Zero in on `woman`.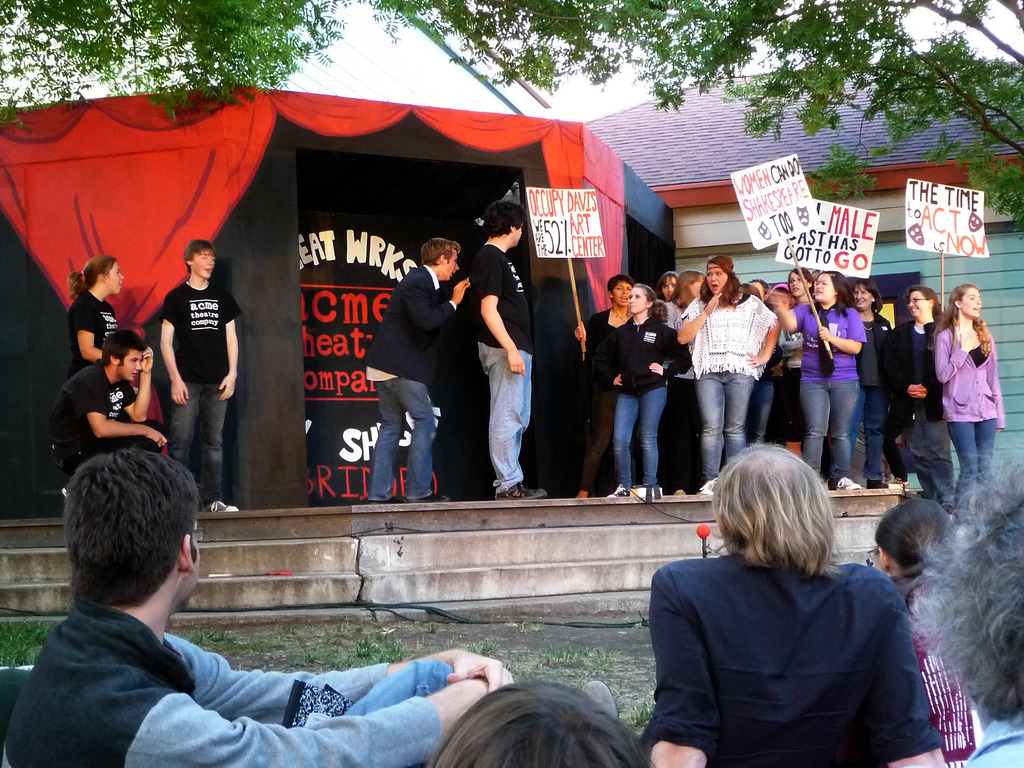
Zeroed in: {"x1": 863, "y1": 501, "x2": 977, "y2": 767}.
